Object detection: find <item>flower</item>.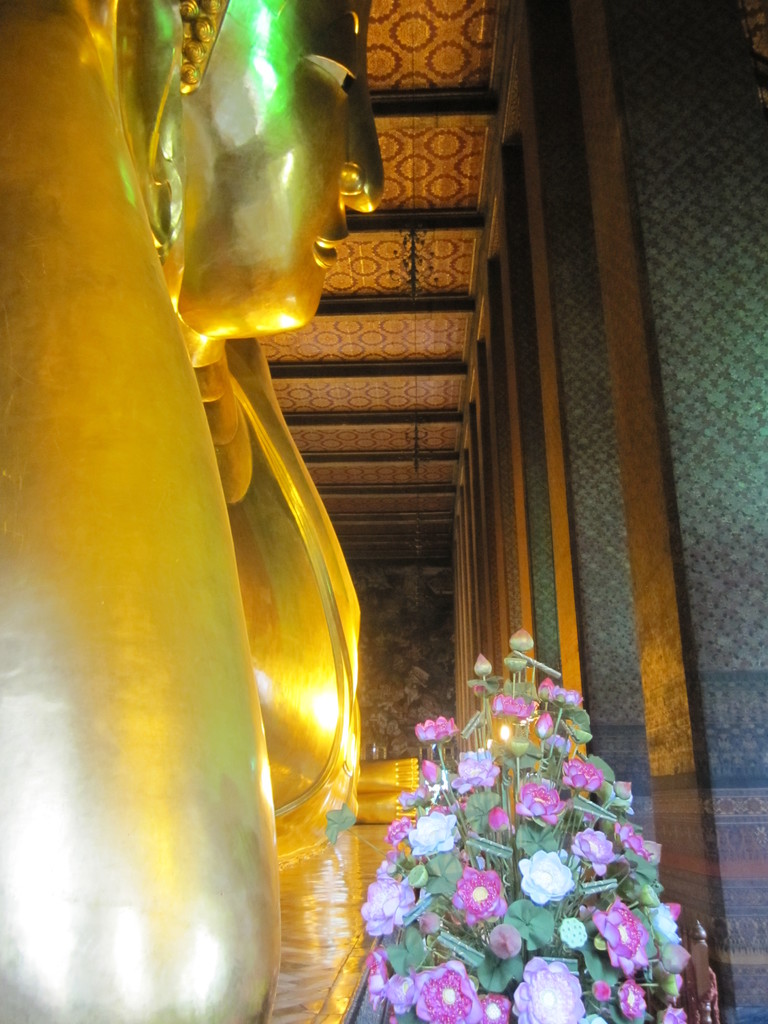
508/954/586/1023.
